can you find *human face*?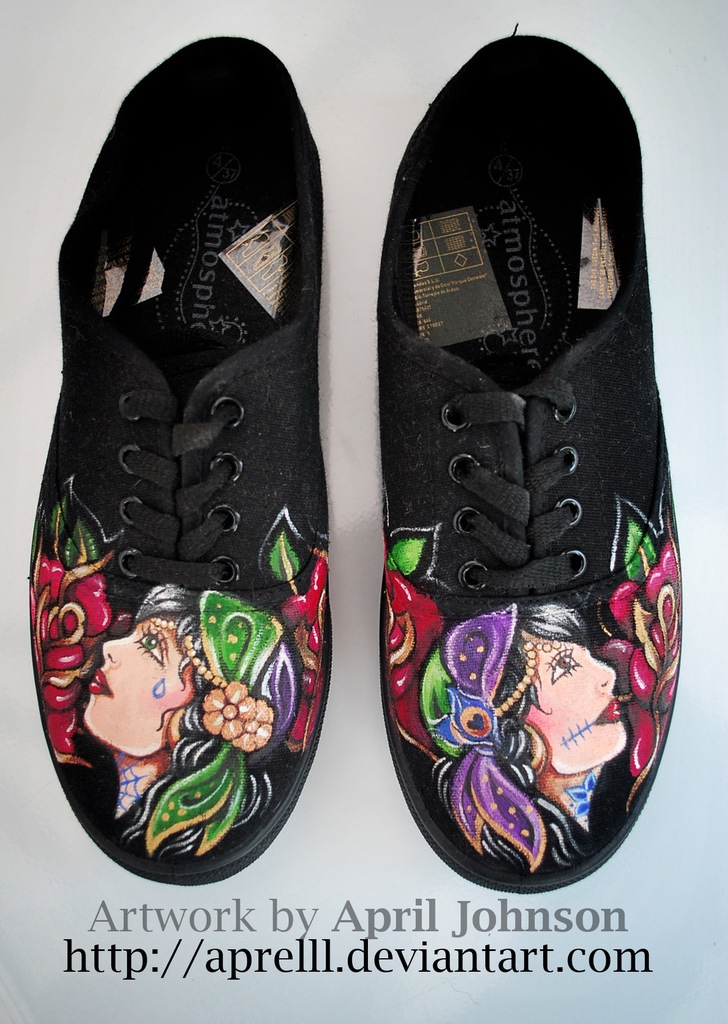
Yes, bounding box: box=[58, 595, 214, 766].
